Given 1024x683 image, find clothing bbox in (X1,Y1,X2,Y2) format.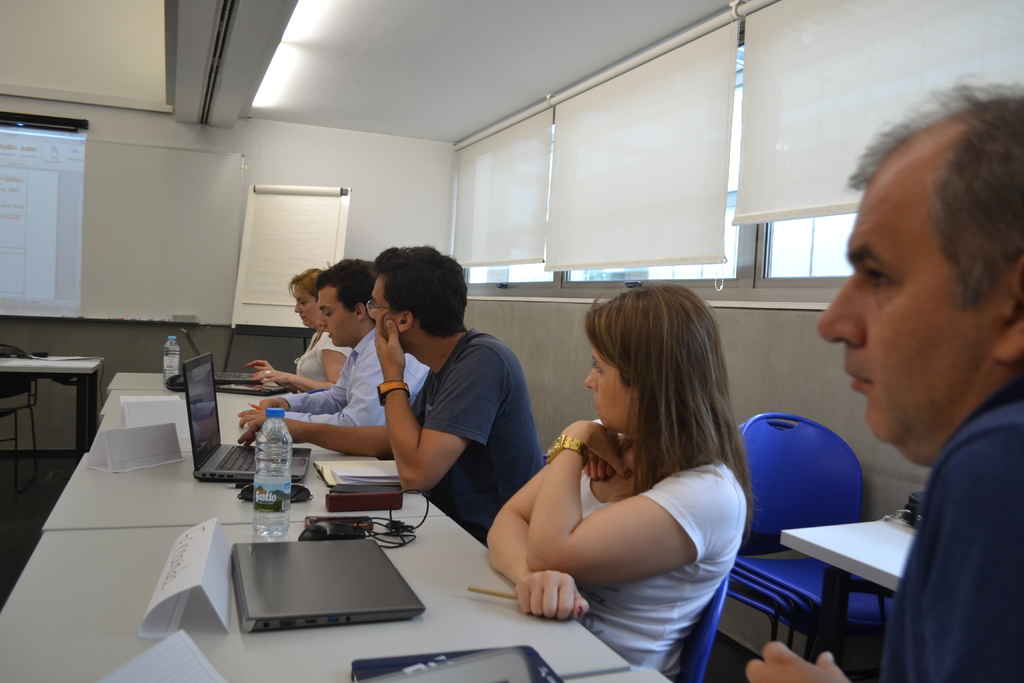
(577,418,749,675).
